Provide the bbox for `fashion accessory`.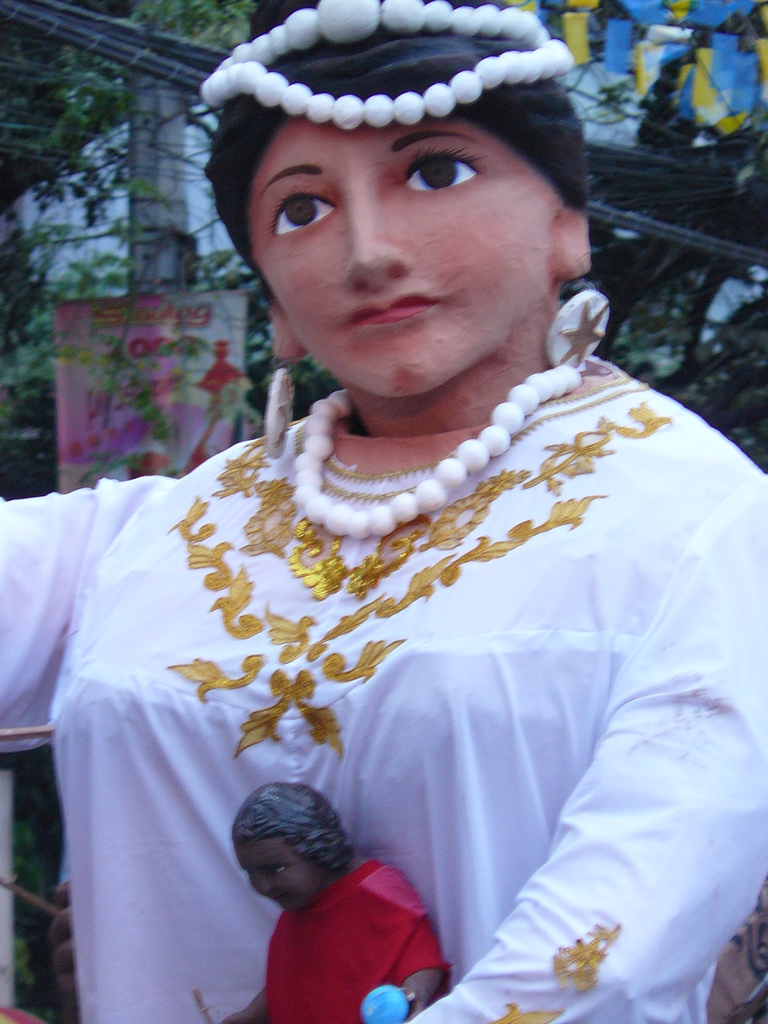
bbox(540, 273, 616, 367).
